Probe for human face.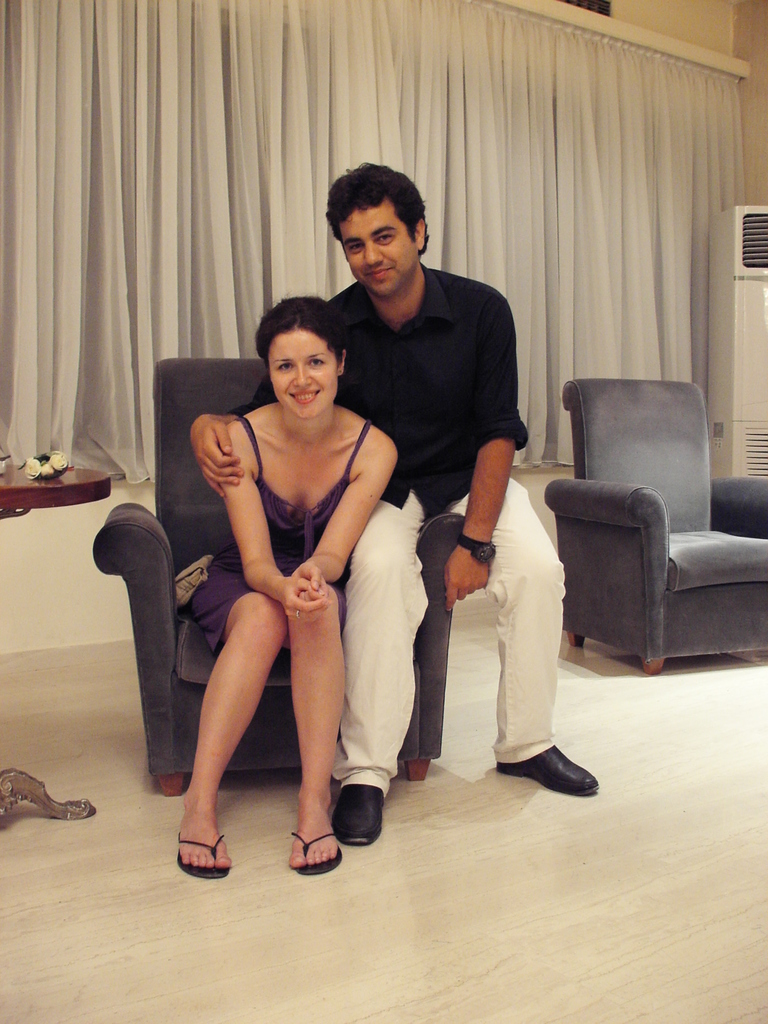
Probe result: <box>341,200,418,292</box>.
